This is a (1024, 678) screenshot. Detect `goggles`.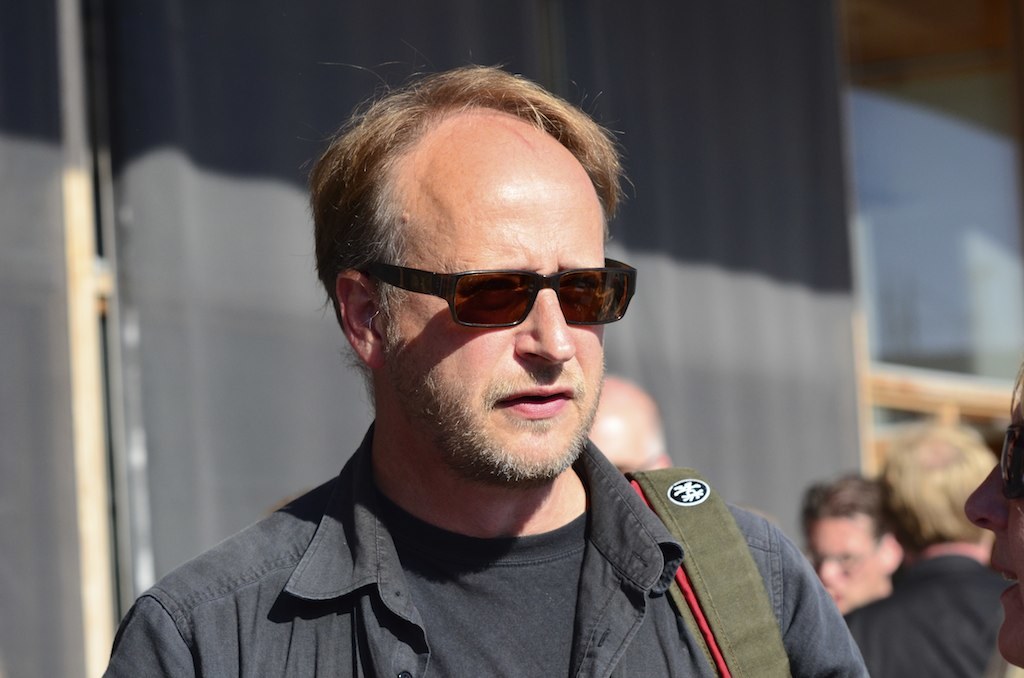
x1=363 y1=258 x2=641 y2=339.
